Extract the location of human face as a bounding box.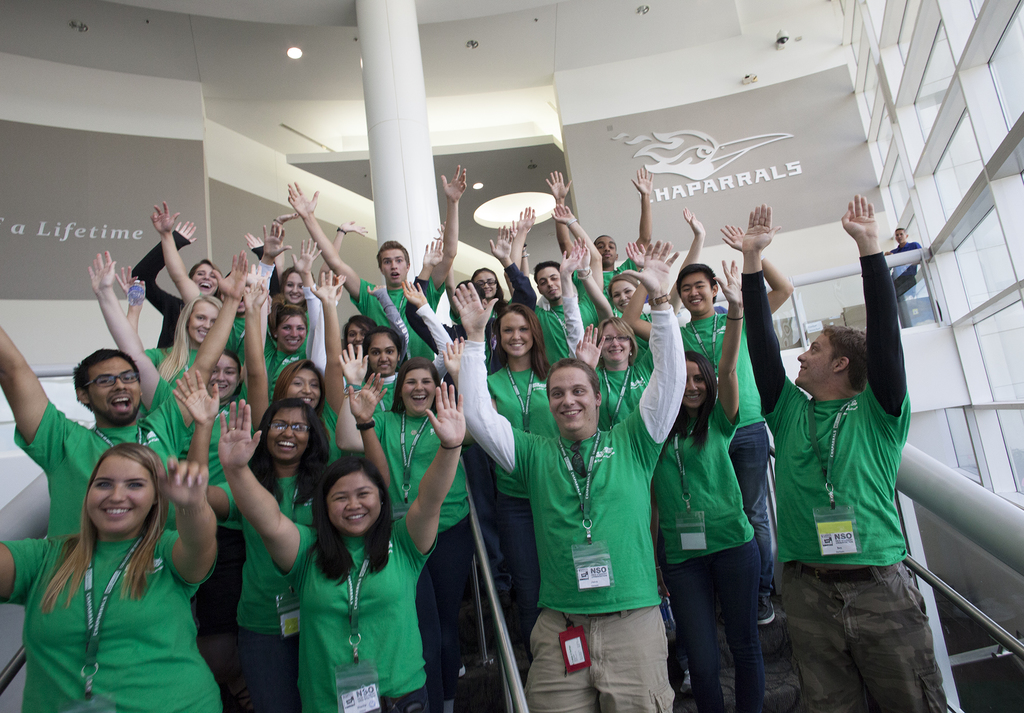
BBox(269, 402, 309, 463).
